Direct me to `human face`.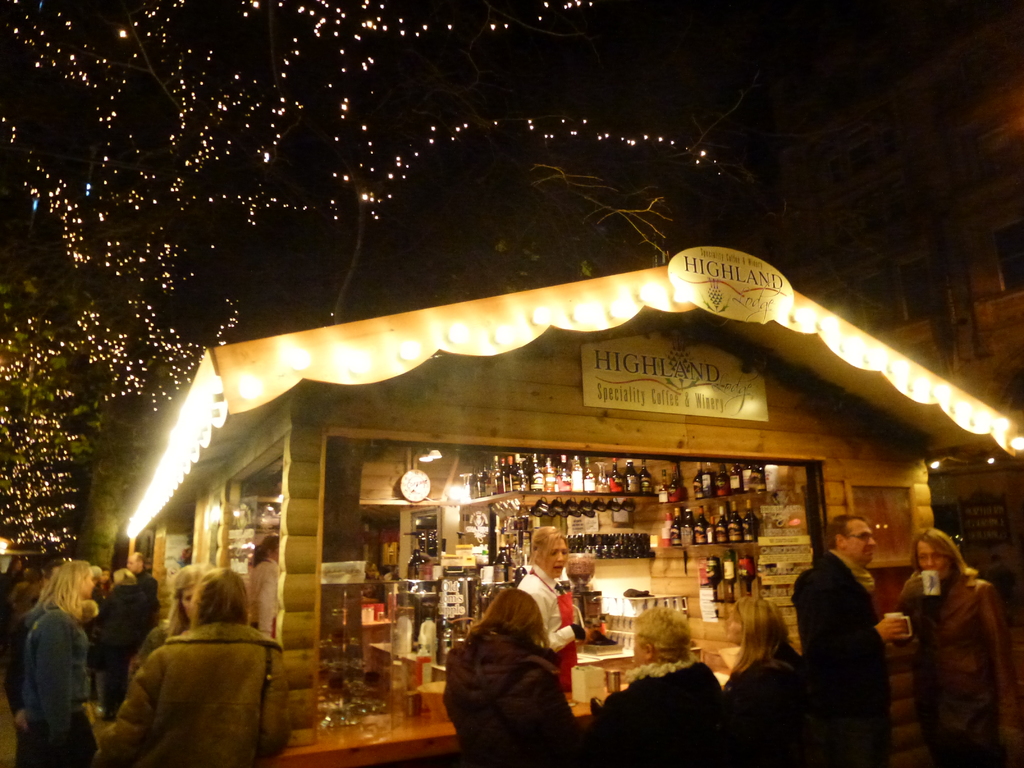
Direction: box=[541, 536, 567, 573].
